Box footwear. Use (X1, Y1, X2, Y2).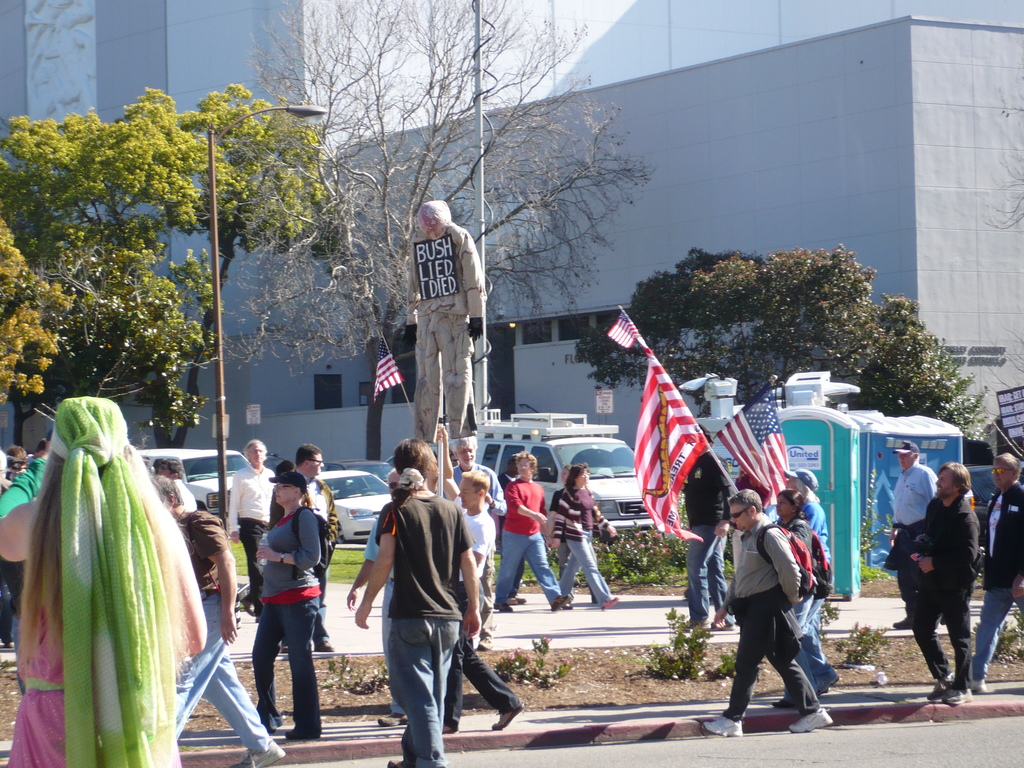
(701, 714, 743, 735).
